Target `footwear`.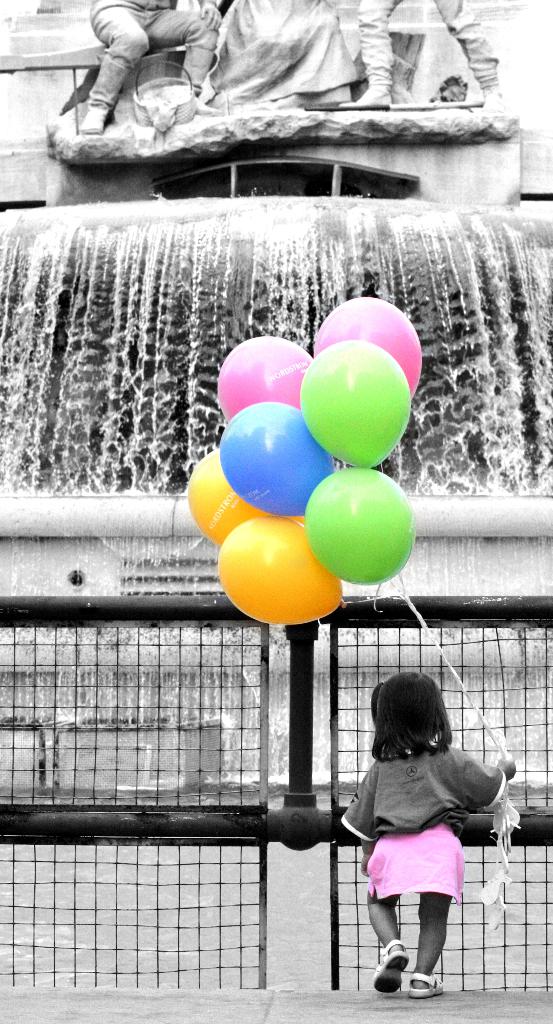
Target region: 338/77/394/108.
